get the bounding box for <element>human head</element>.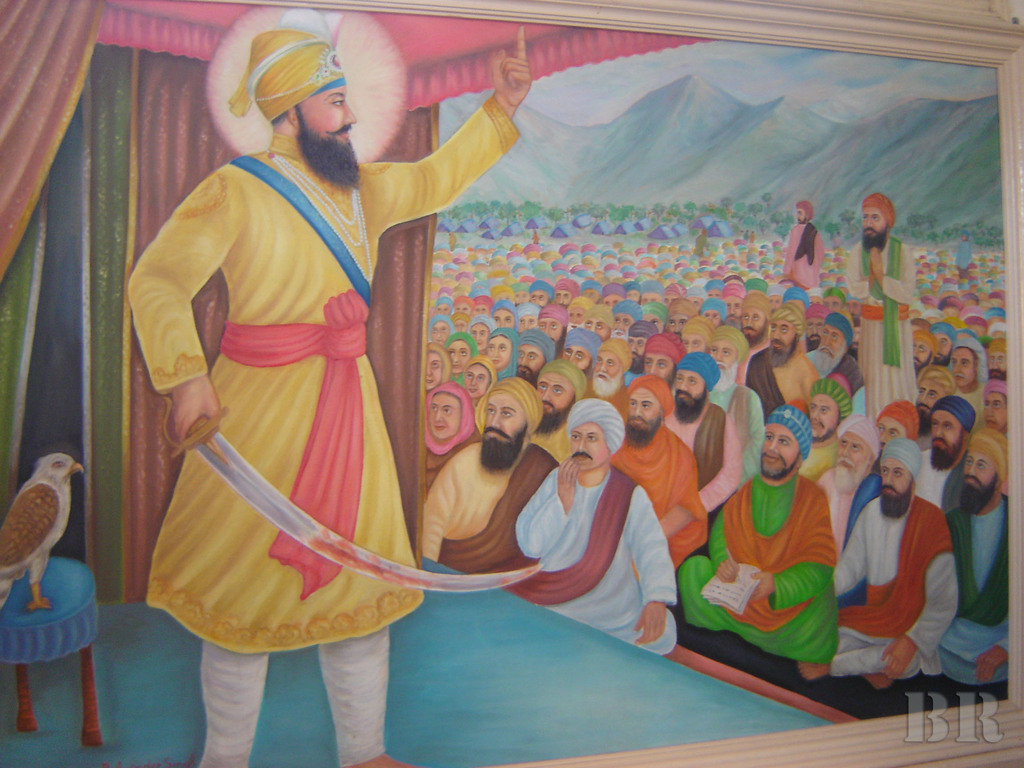
BBox(723, 284, 748, 319).
